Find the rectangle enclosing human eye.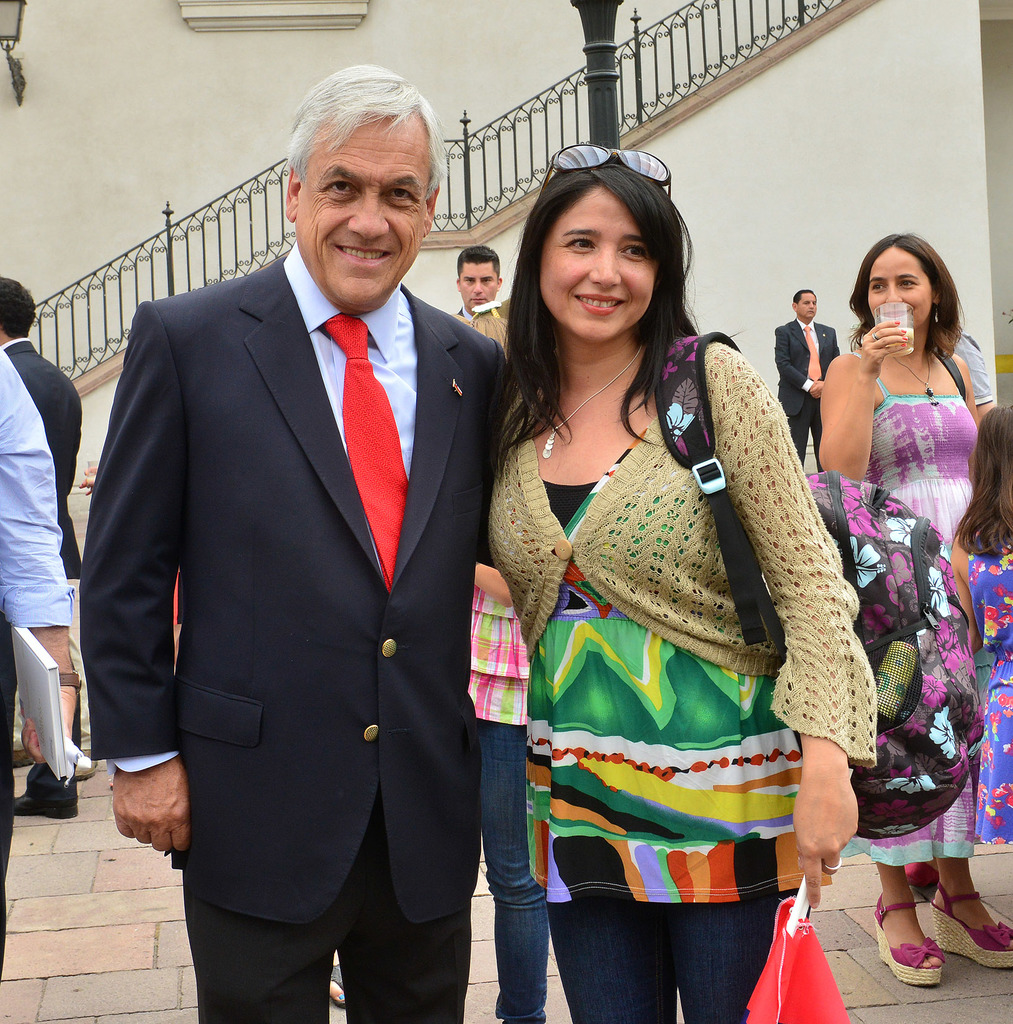
<bbox>380, 187, 421, 209</bbox>.
